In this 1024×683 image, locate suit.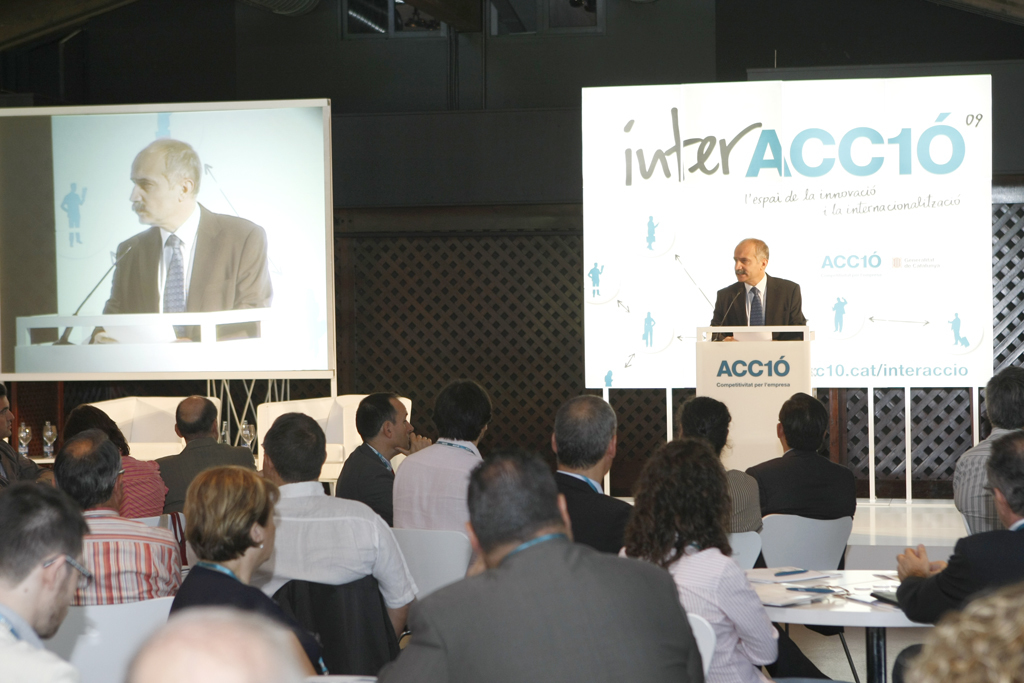
Bounding box: region(393, 487, 692, 676).
